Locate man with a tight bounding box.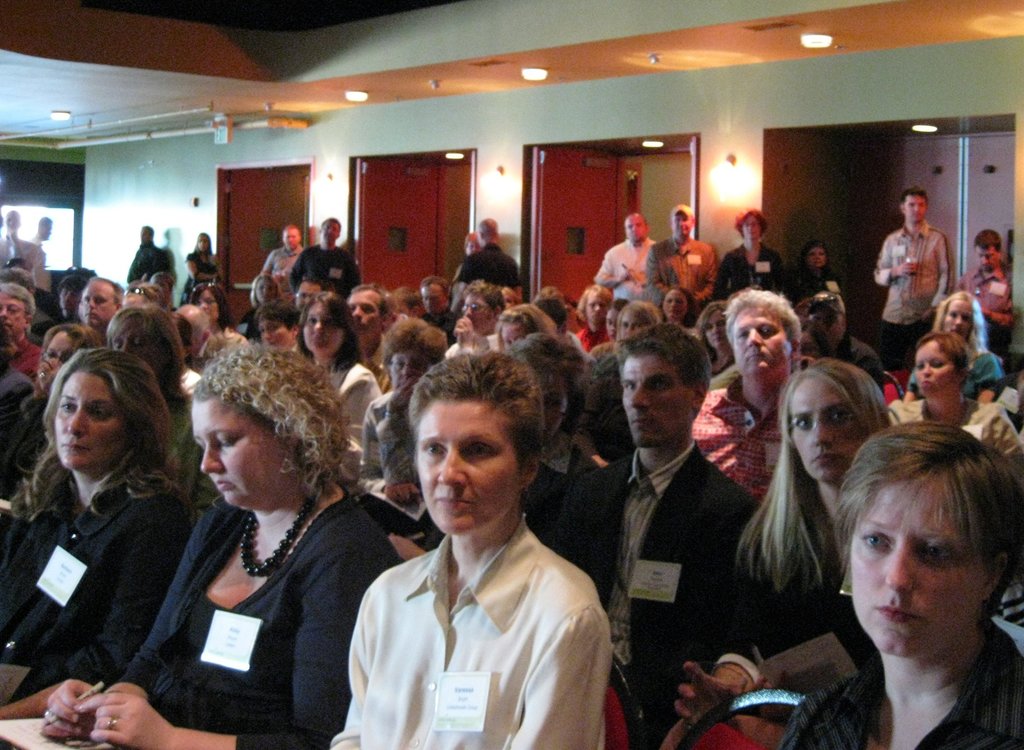
{"x1": 0, "y1": 280, "x2": 44, "y2": 377}.
